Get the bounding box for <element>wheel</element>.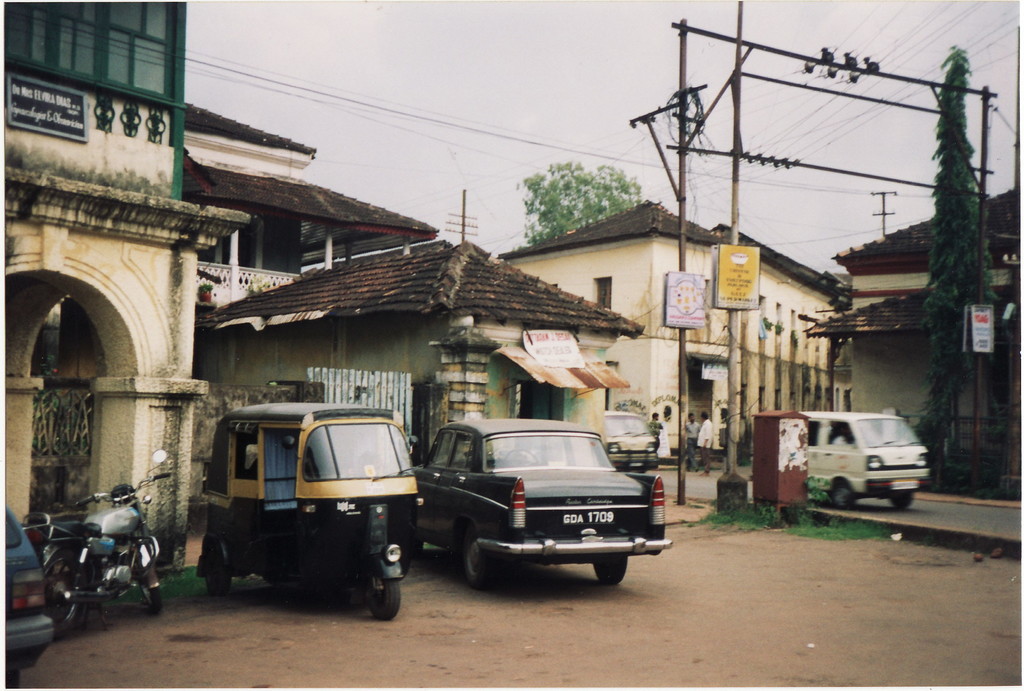
region(594, 556, 630, 585).
